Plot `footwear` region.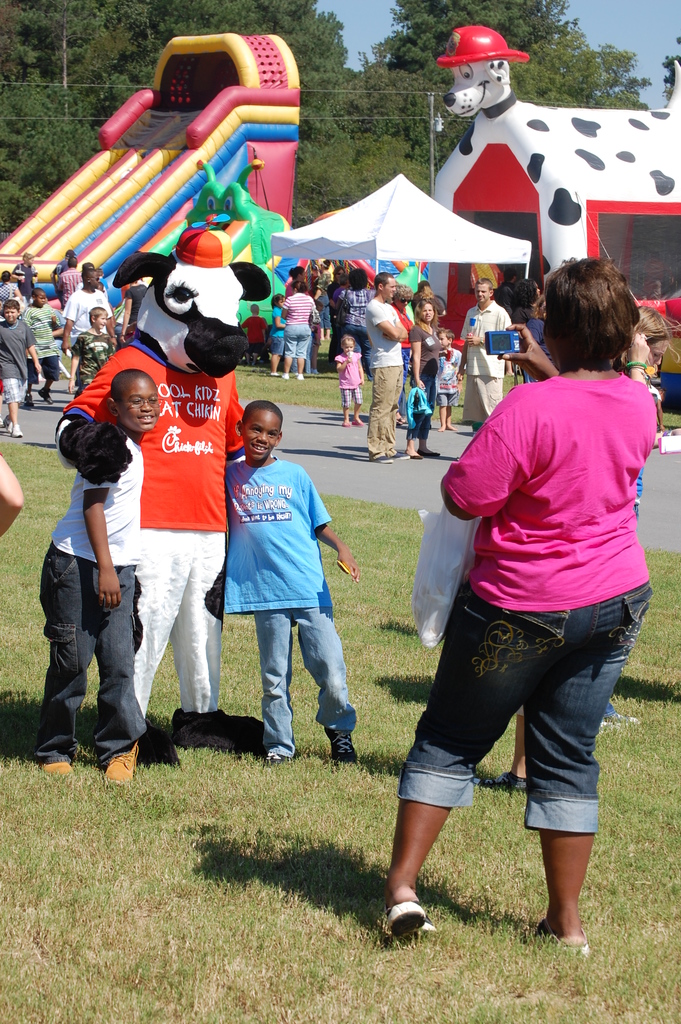
Plotted at rect(137, 723, 177, 767).
